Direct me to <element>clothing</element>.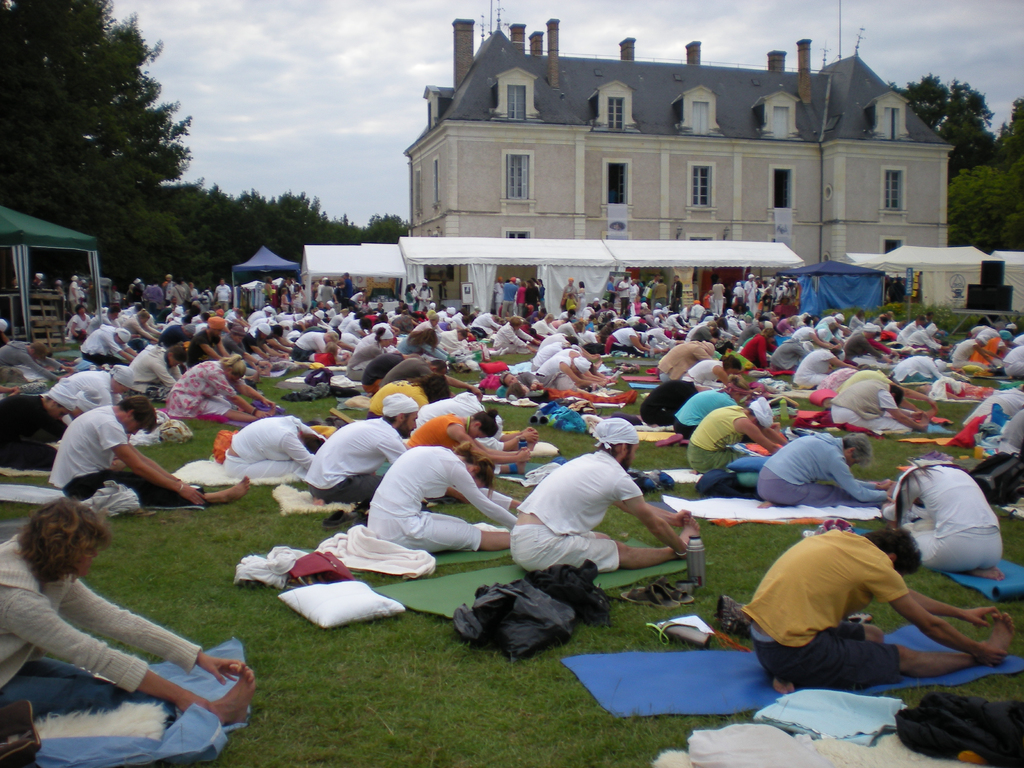
Direction: x1=797, y1=324, x2=812, y2=340.
